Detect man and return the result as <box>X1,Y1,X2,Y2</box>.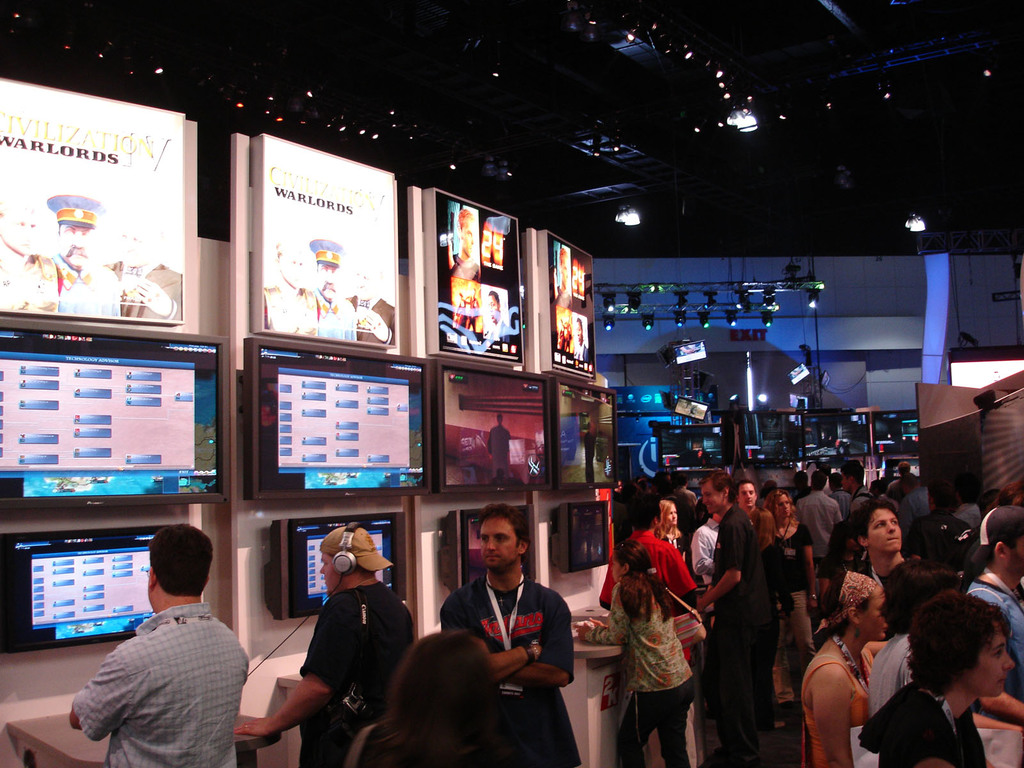
<box>440,503,580,765</box>.
